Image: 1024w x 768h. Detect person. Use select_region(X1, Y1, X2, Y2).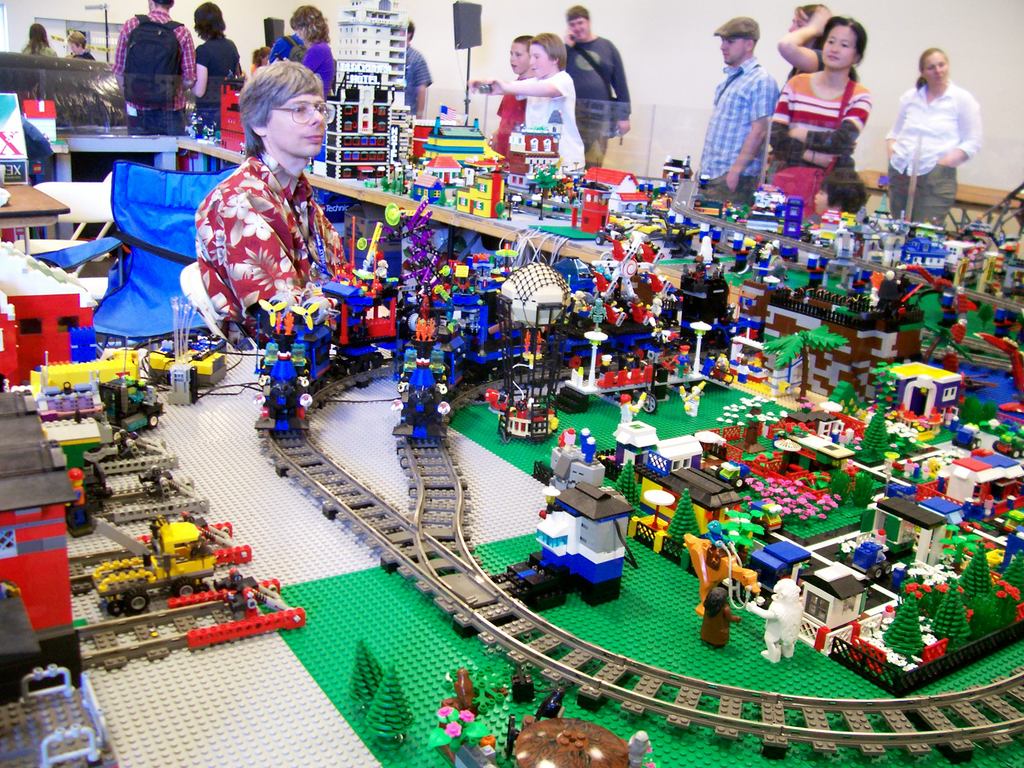
select_region(810, 166, 870, 223).
